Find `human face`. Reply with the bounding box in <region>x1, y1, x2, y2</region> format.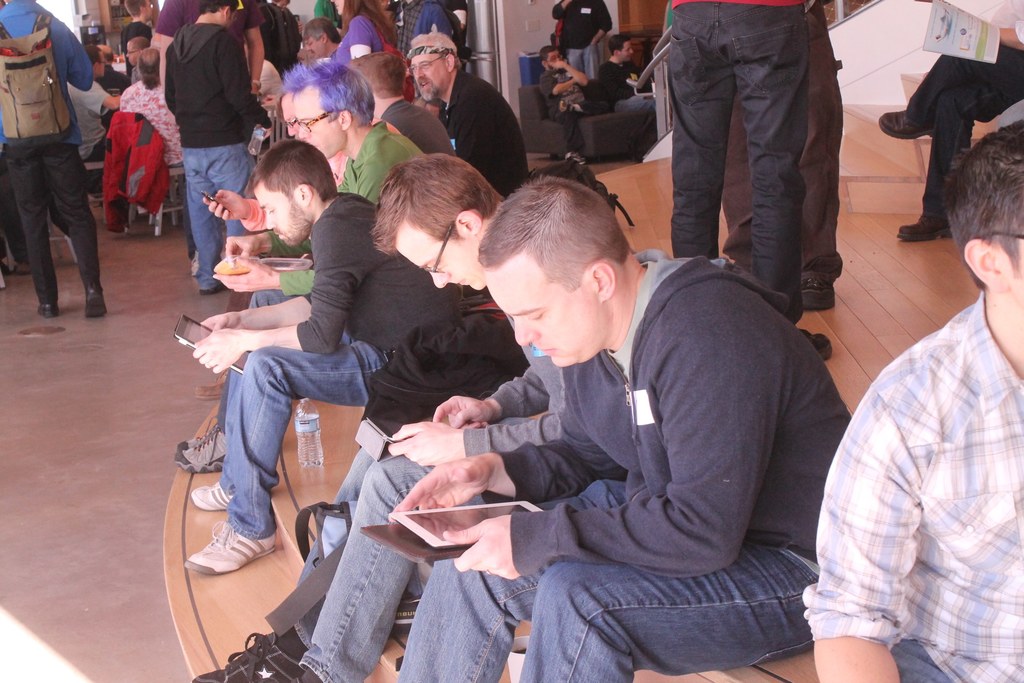
<region>620, 37, 633, 59</region>.
